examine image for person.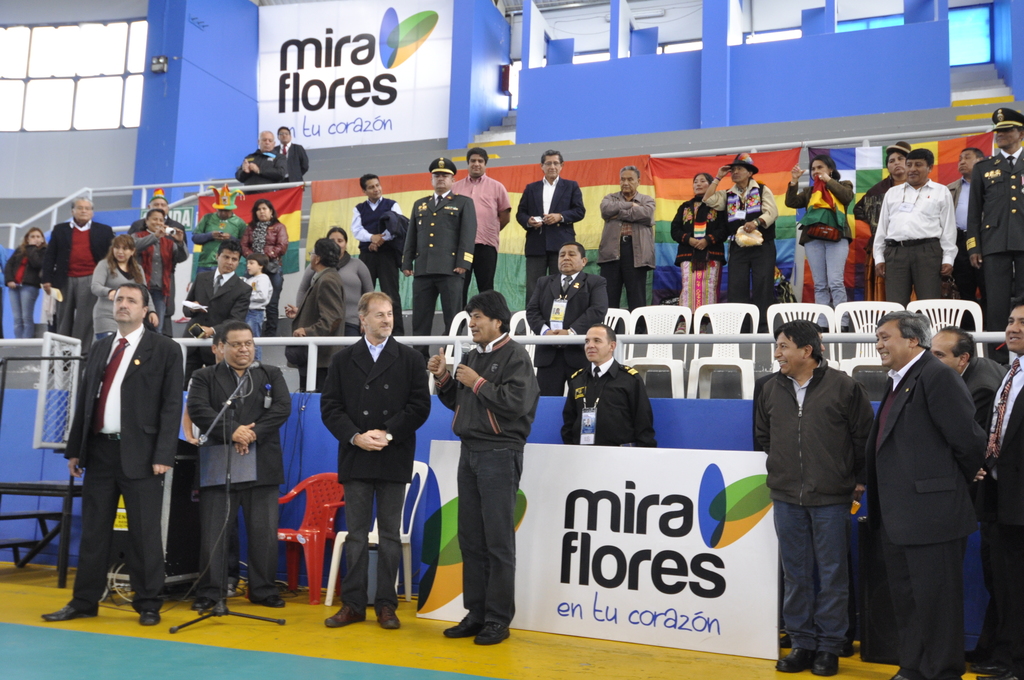
Examination result: bbox=(245, 204, 289, 332).
